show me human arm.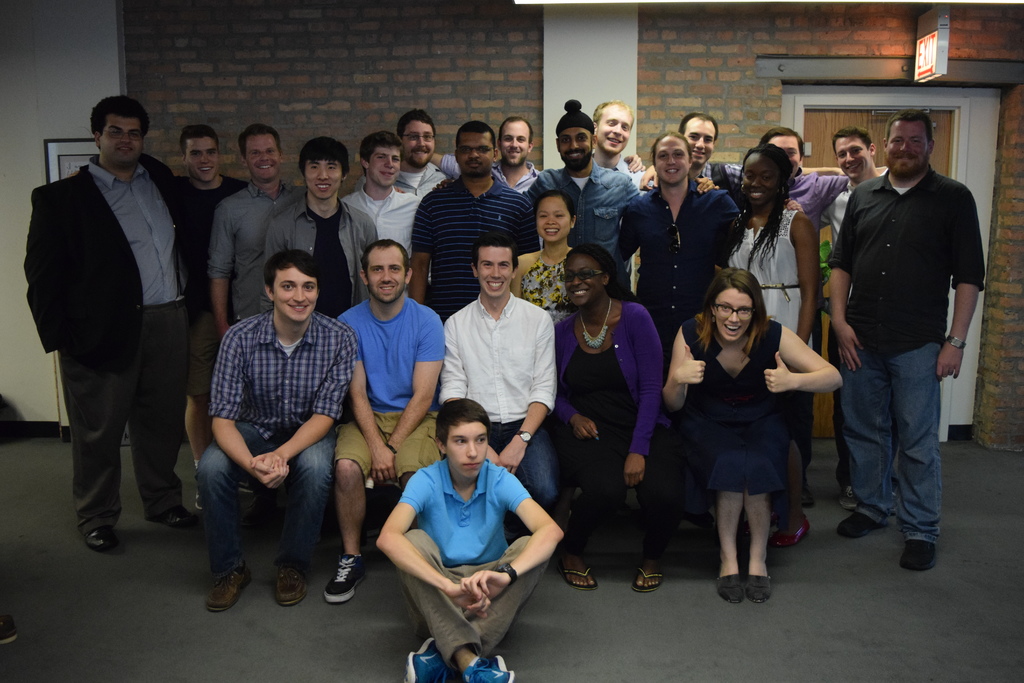
human arm is here: 410/193/442/304.
